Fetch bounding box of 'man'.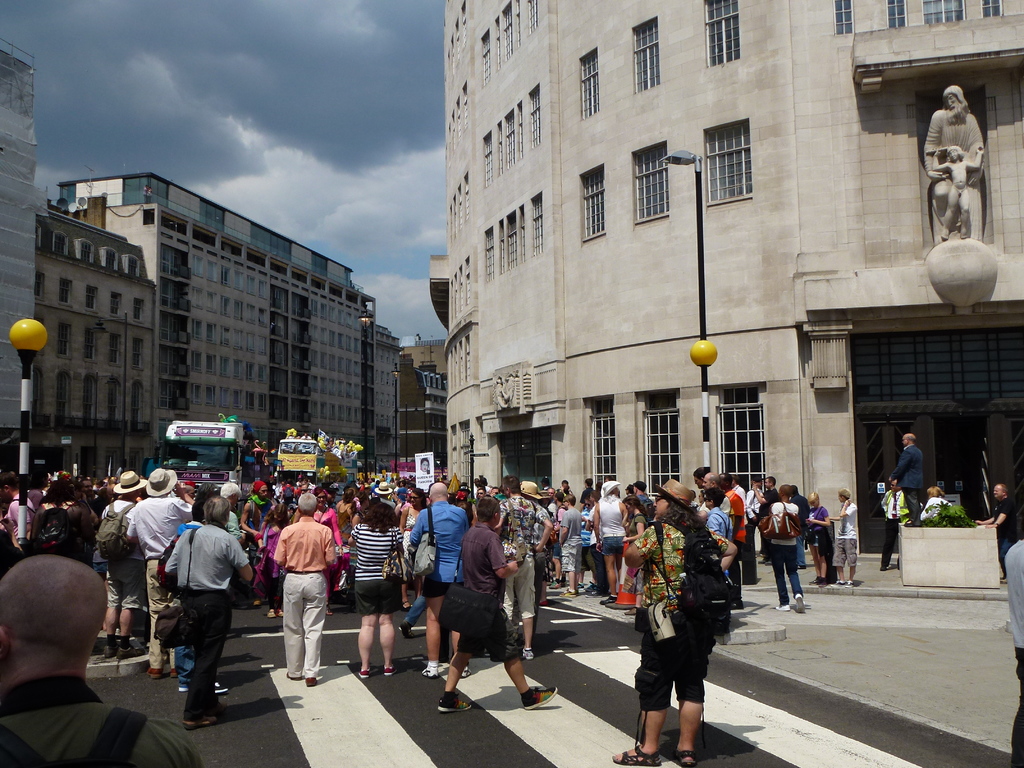
Bbox: <box>239,482,274,547</box>.
